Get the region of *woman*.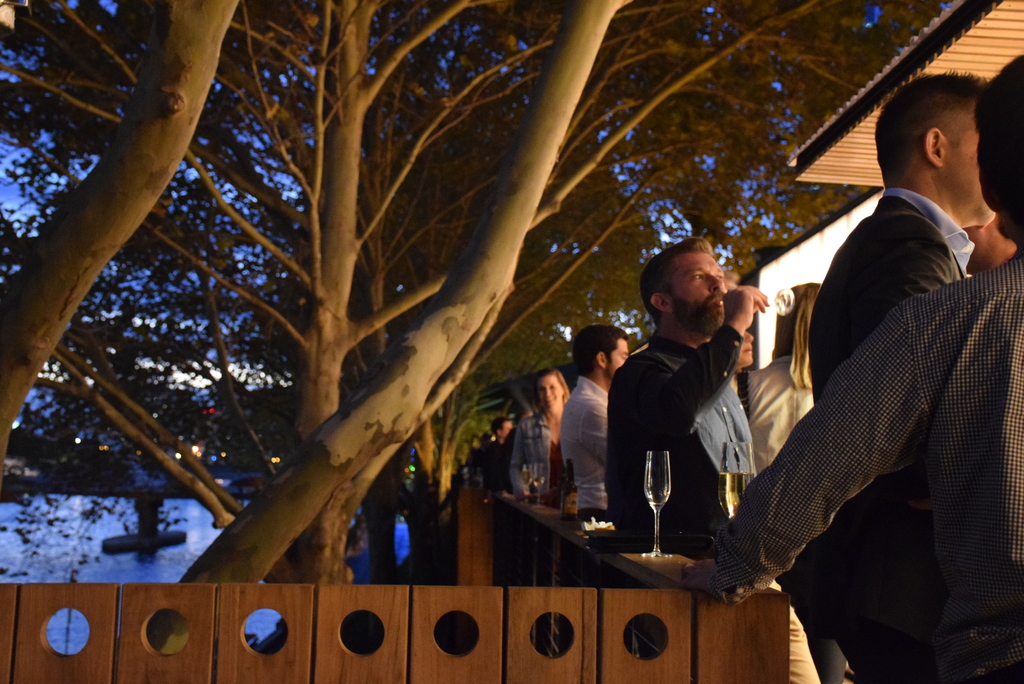
select_region(506, 367, 569, 495).
